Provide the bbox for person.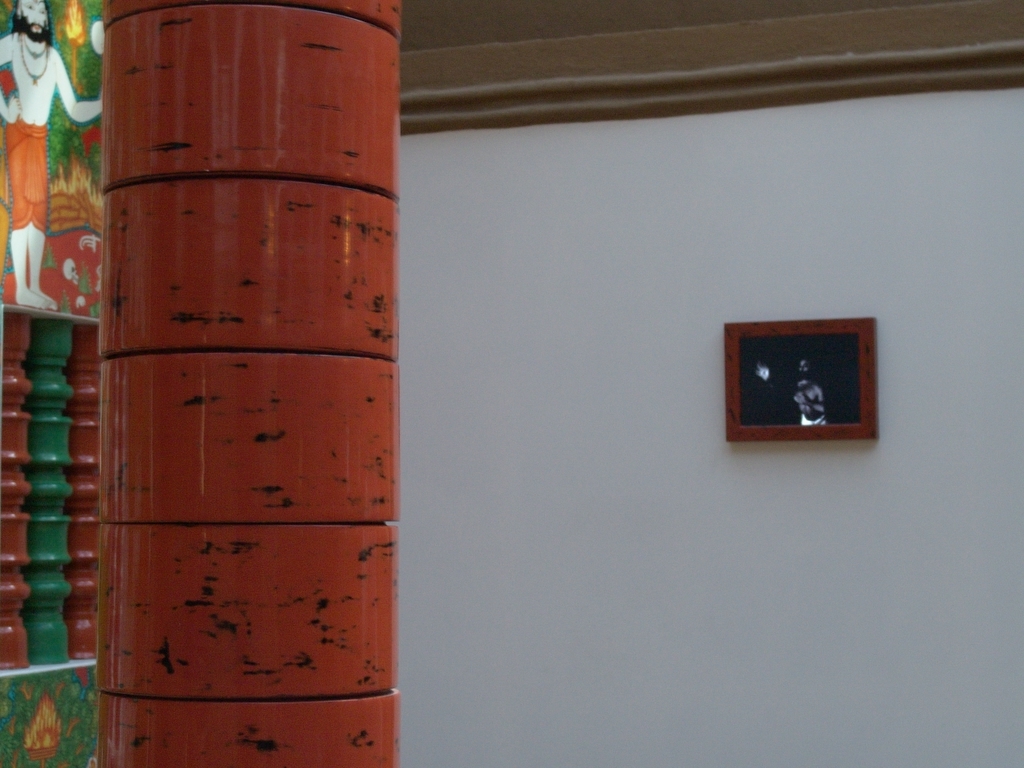
region(754, 352, 828, 426).
